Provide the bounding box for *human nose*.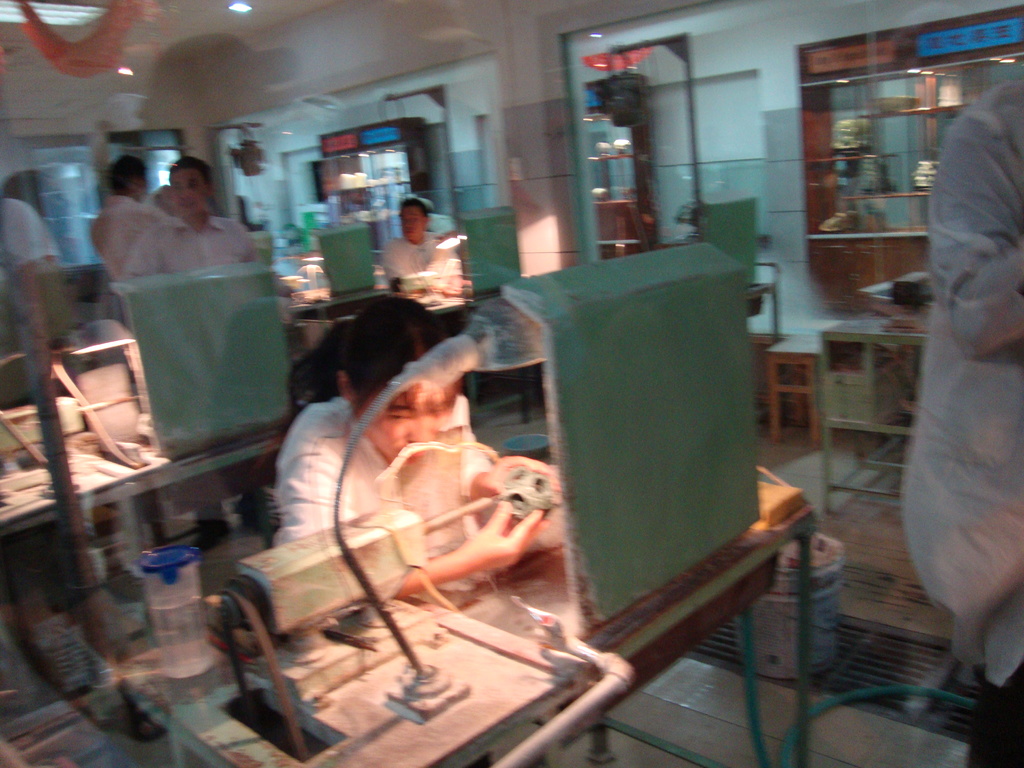
pyautogui.locateOnScreen(406, 221, 412, 227).
